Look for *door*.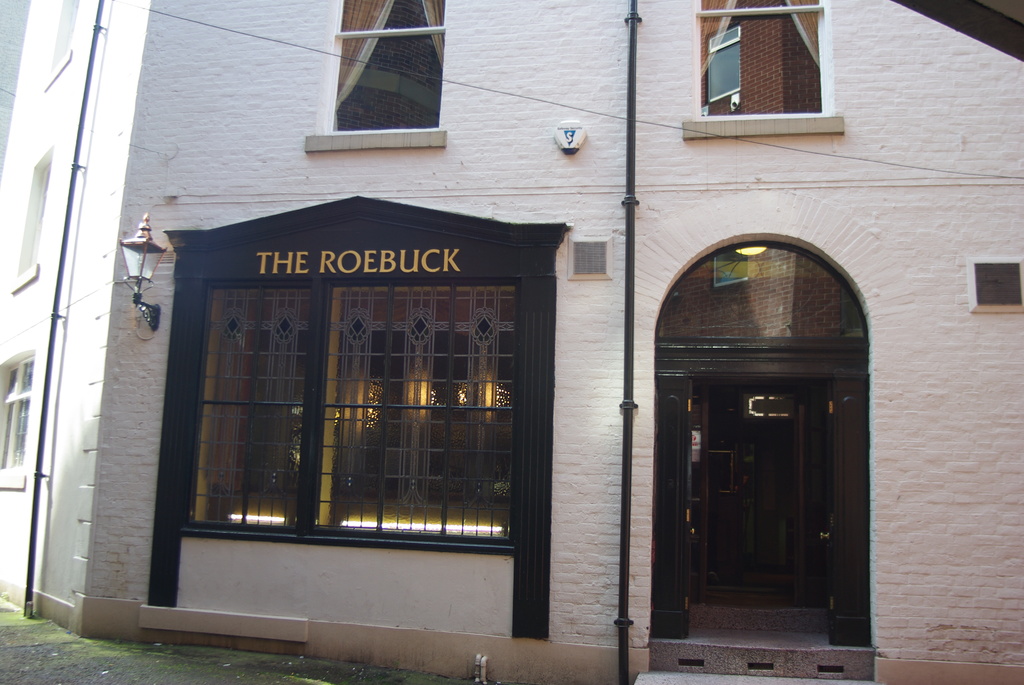
Found: box=[657, 251, 862, 652].
